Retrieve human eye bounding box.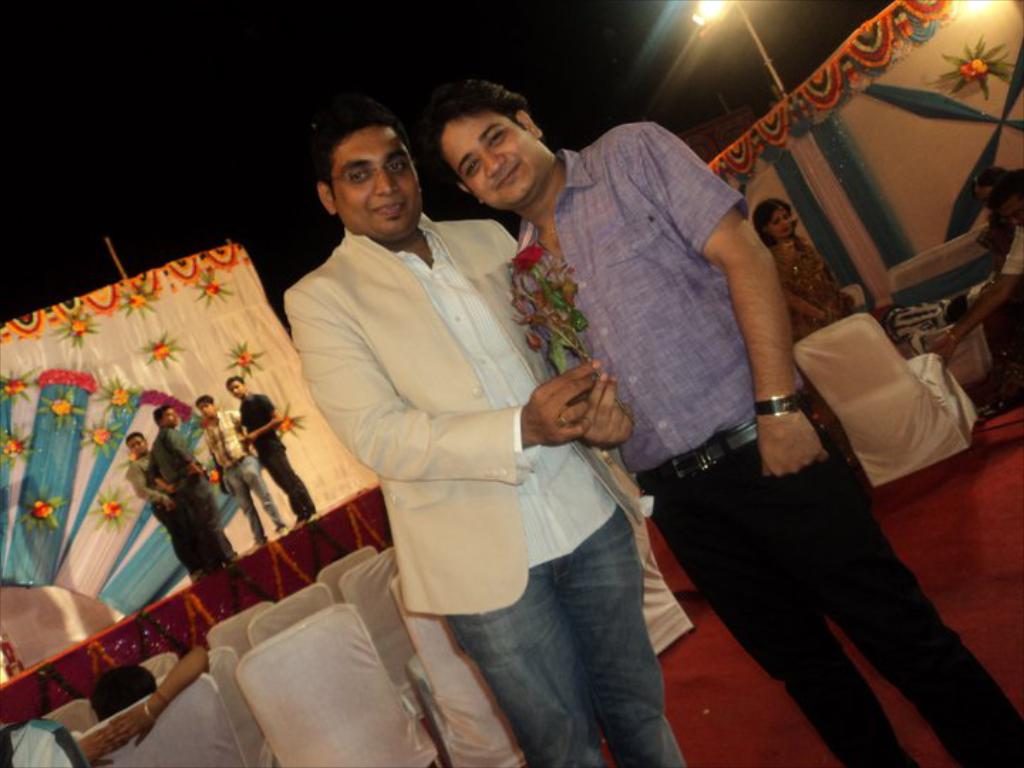
Bounding box: bbox=(784, 213, 791, 223).
